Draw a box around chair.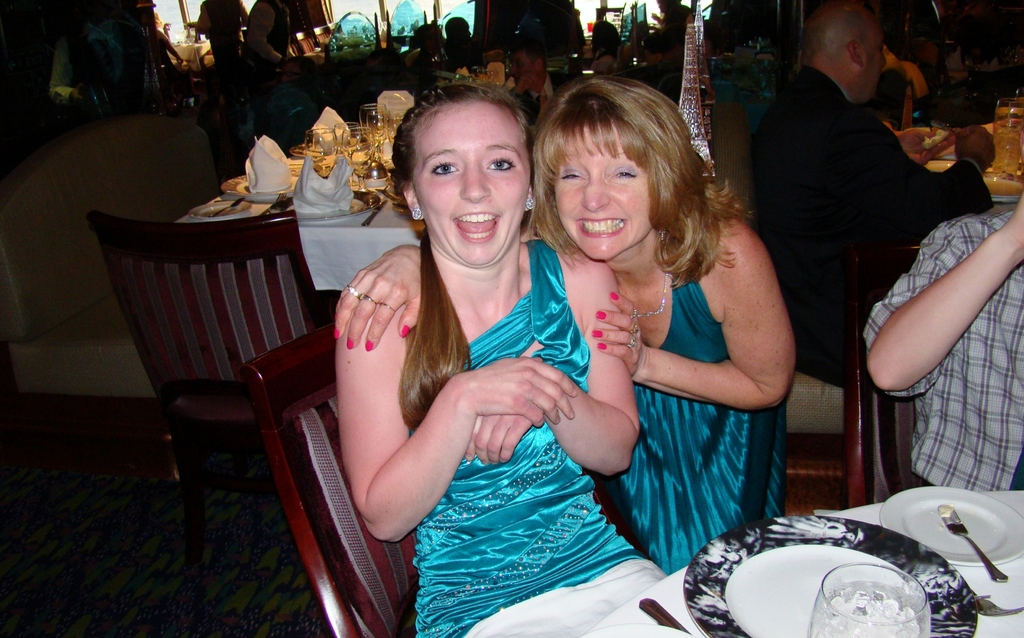
bbox=(838, 240, 929, 513).
